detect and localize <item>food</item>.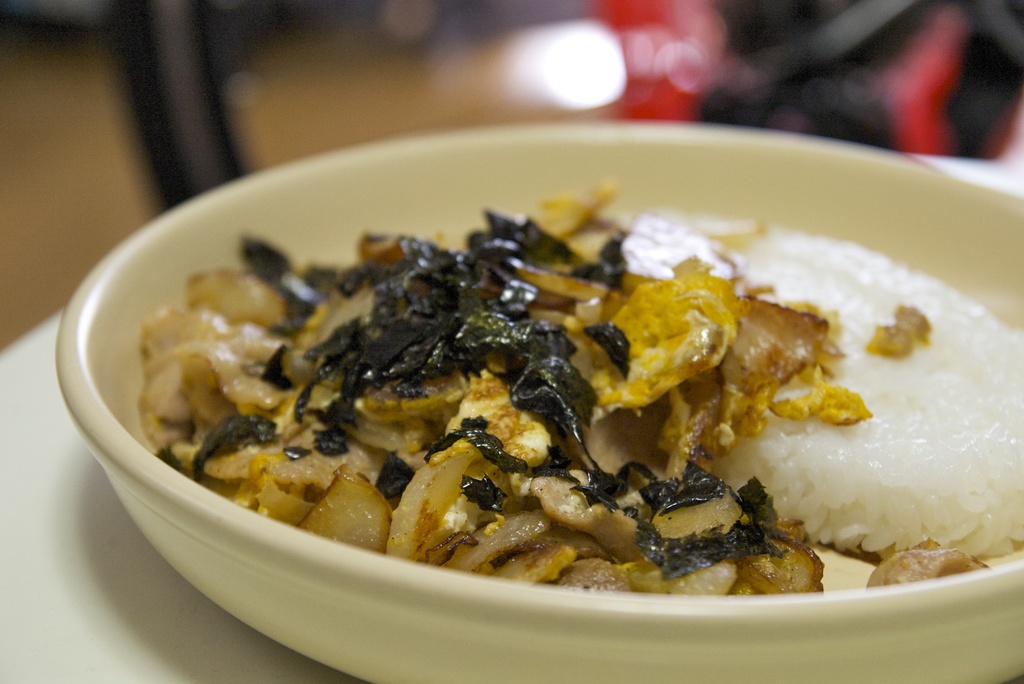
Localized at {"x1": 122, "y1": 158, "x2": 1023, "y2": 618}.
